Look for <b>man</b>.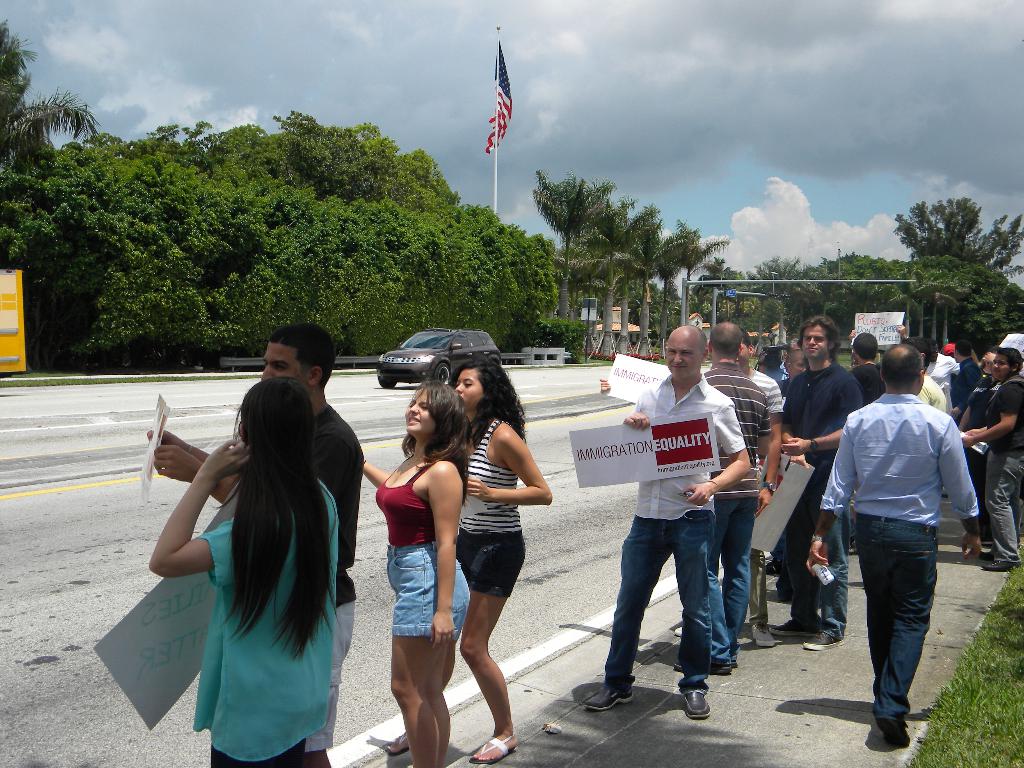
Found: 577:326:750:719.
